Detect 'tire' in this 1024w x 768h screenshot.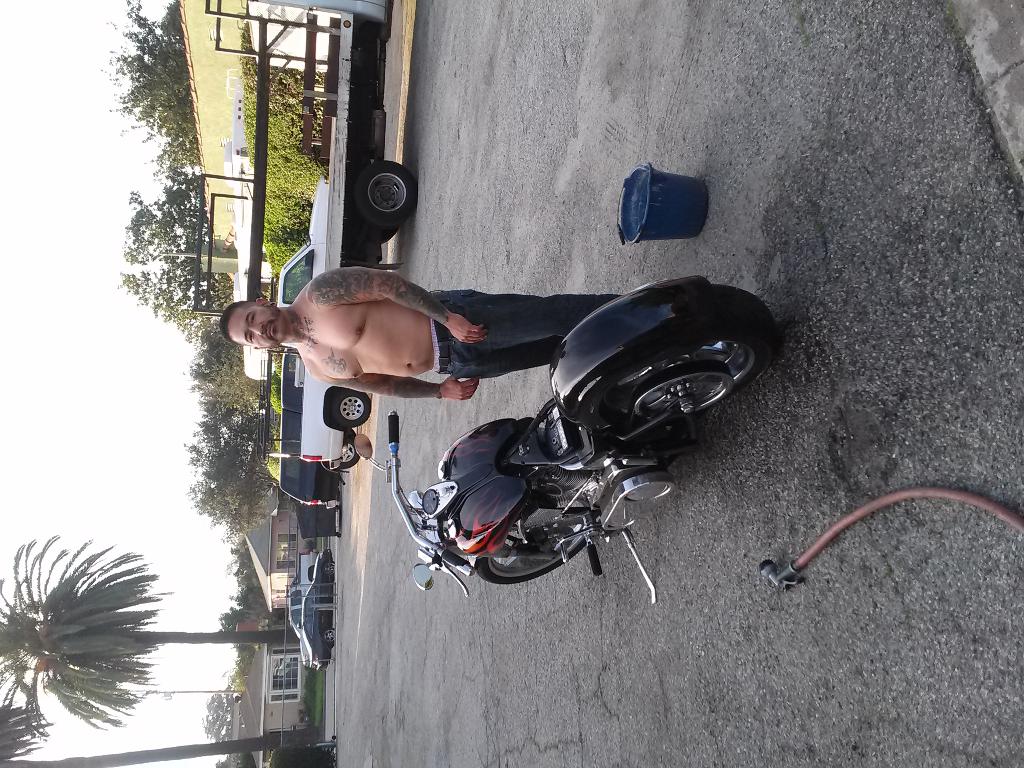
Detection: 341:431:358:468.
